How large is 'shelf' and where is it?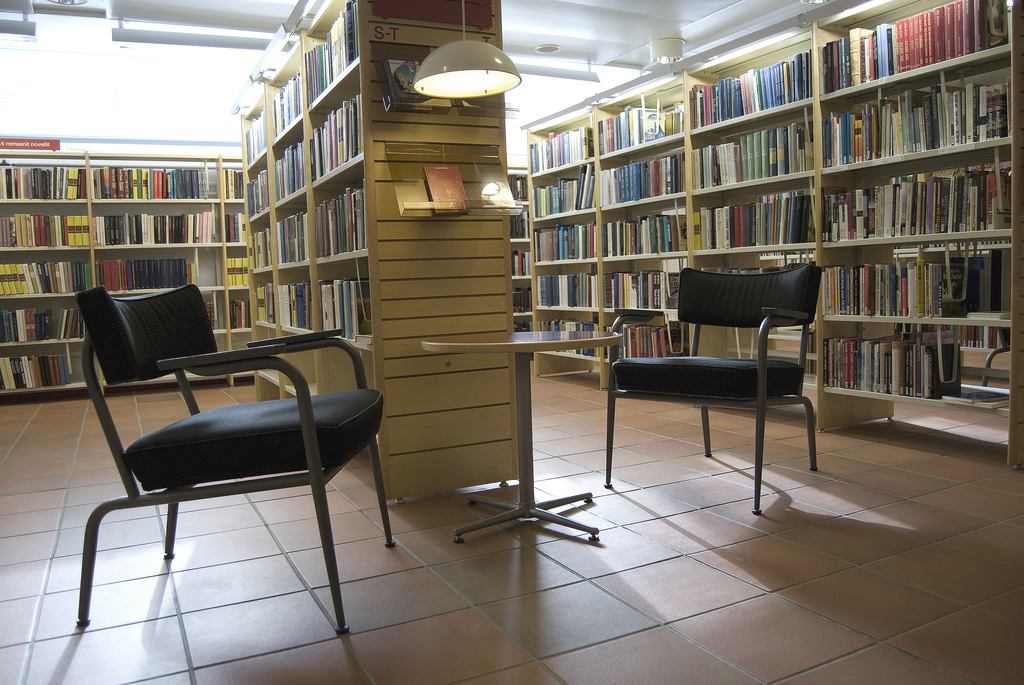
Bounding box: [left=255, top=328, right=275, bottom=381].
